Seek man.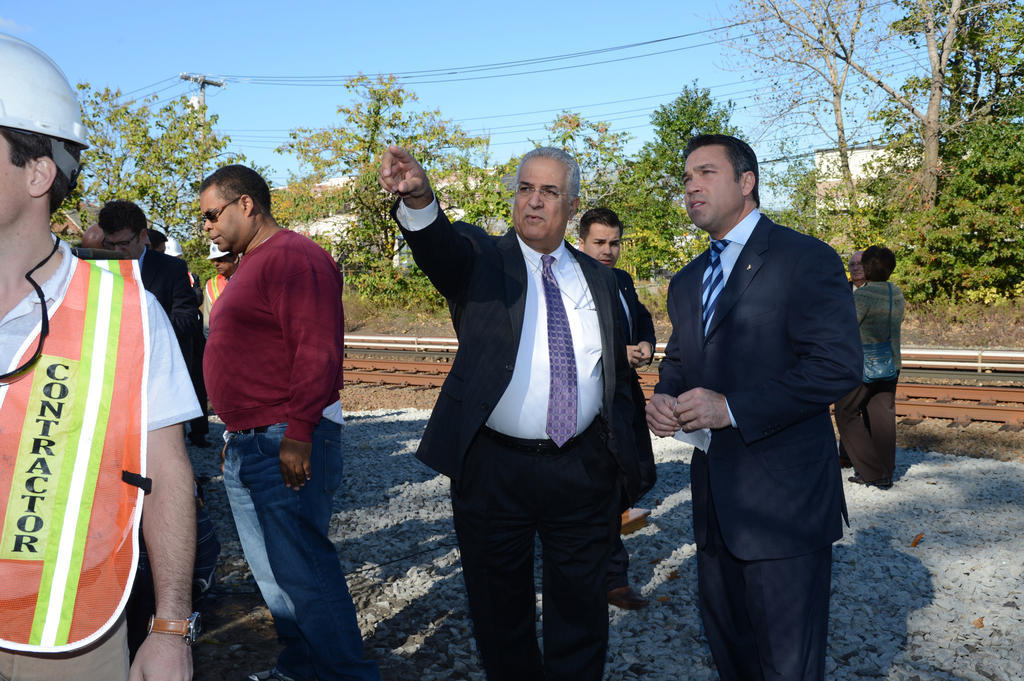
<bbox>201, 169, 373, 680</bbox>.
